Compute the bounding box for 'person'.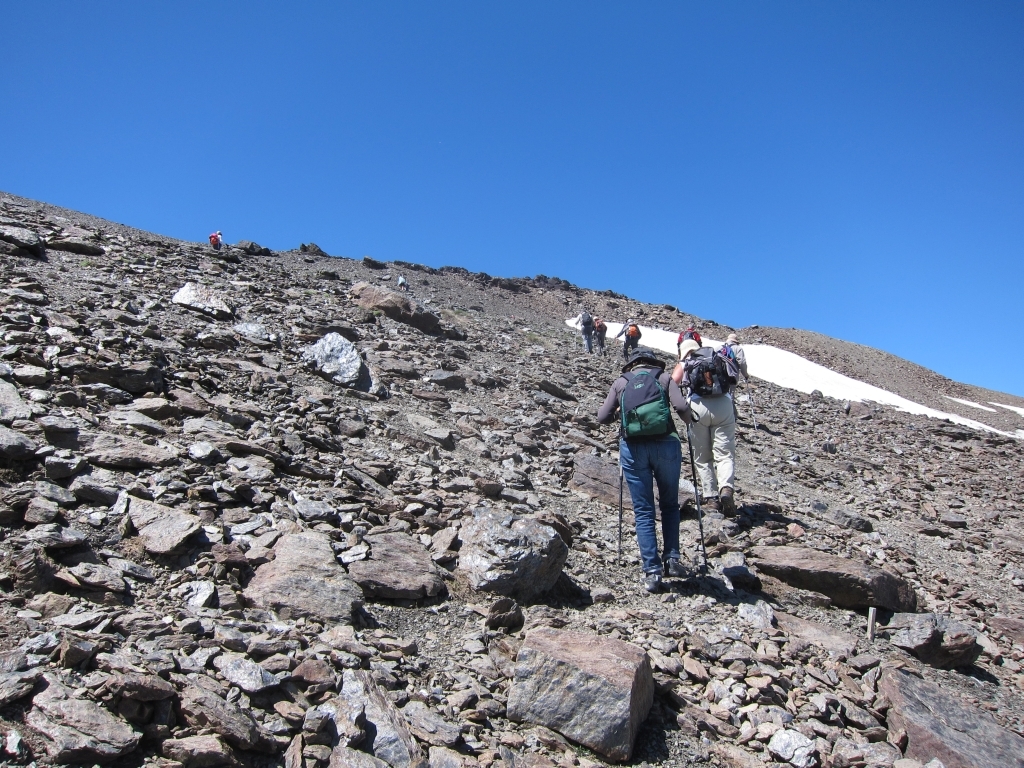
rect(568, 298, 596, 356).
